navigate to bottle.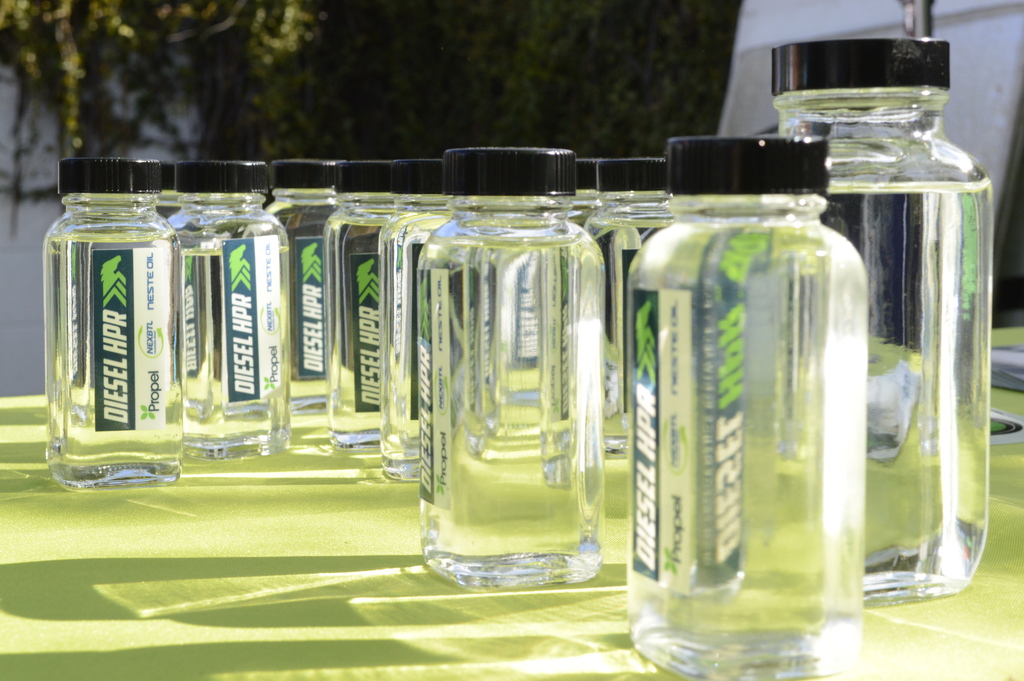
Navigation target: crop(574, 157, 678, 368).
